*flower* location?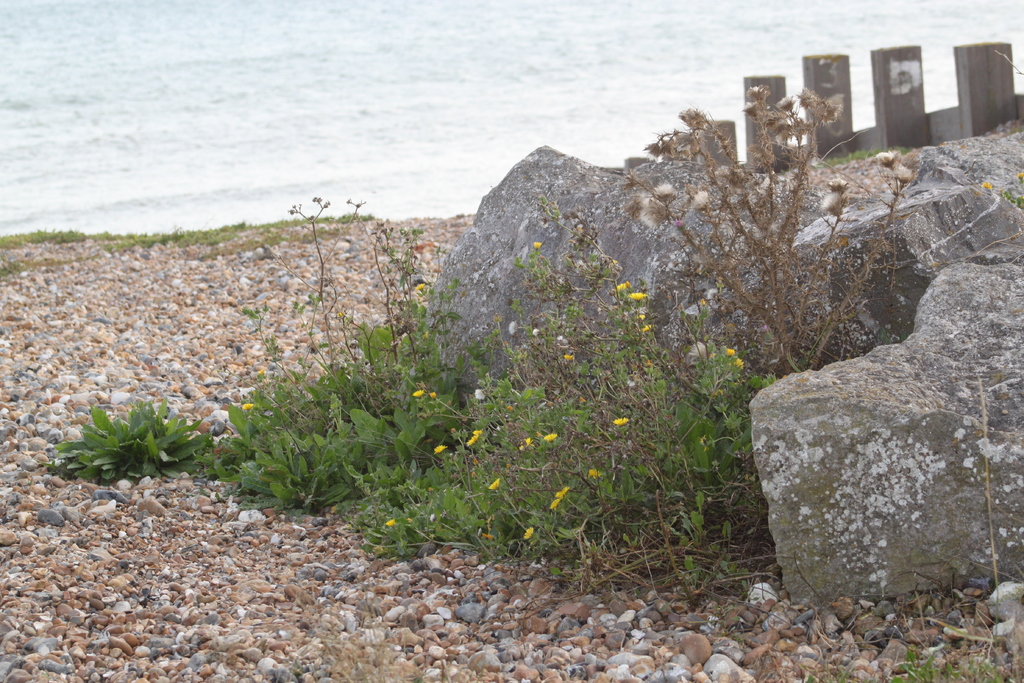
{"x1": 458, "y1": 431, "x2": 484, "y2": 451}
